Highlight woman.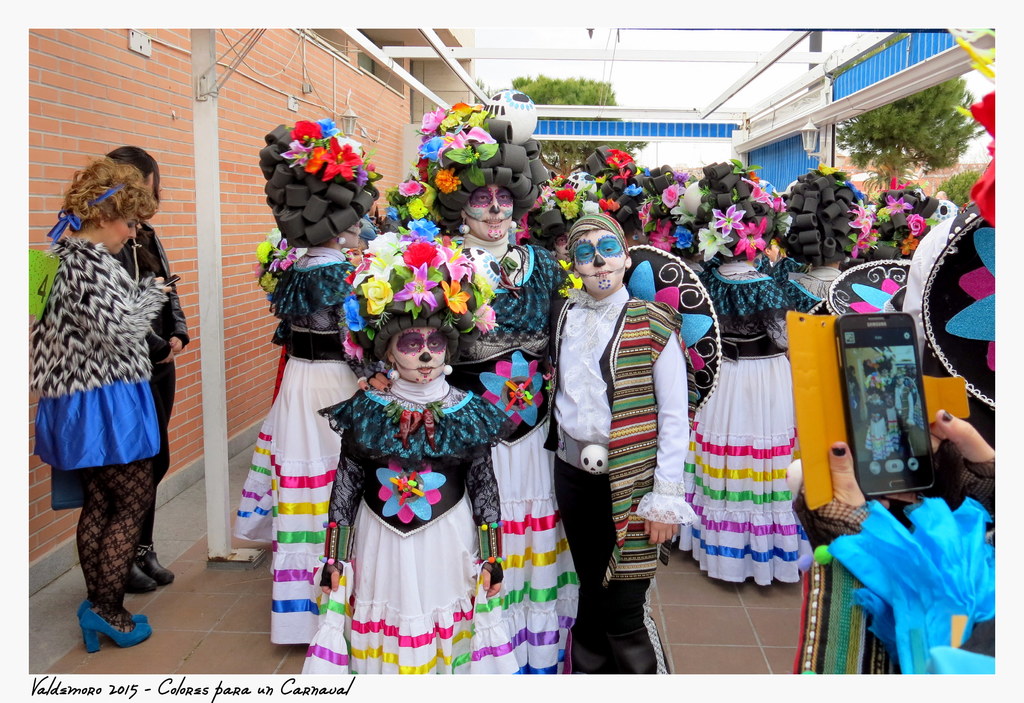
Highlighted region: (29,157,179,654).
